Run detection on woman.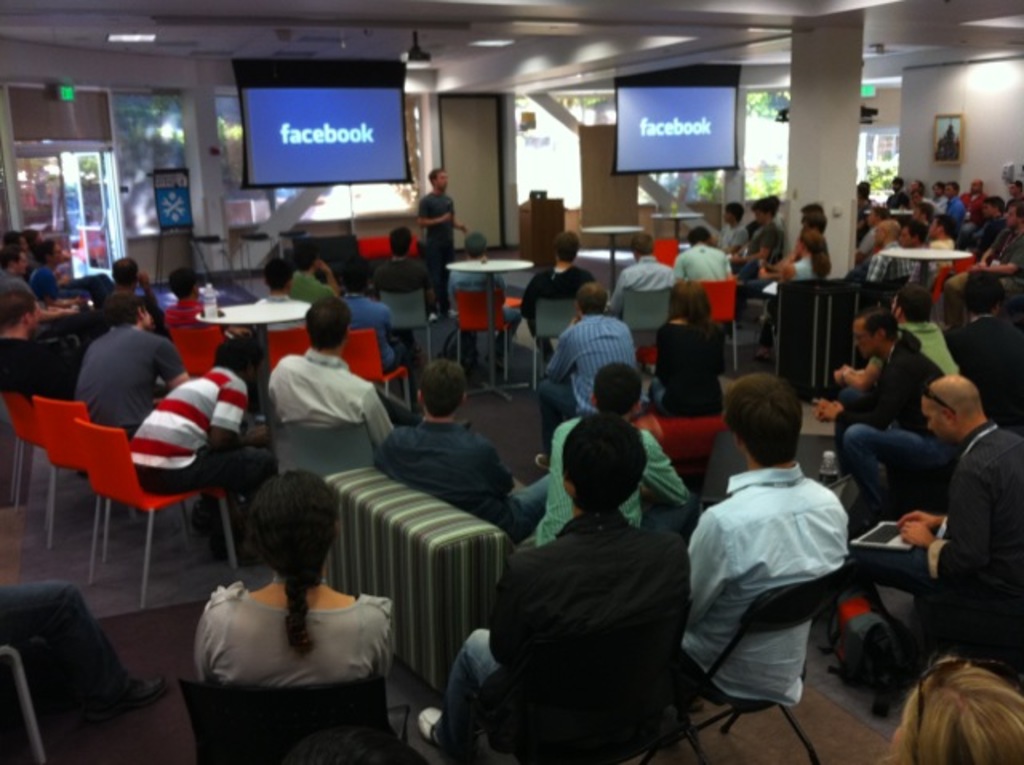
Result: crop(645, 278, 725, 415).
